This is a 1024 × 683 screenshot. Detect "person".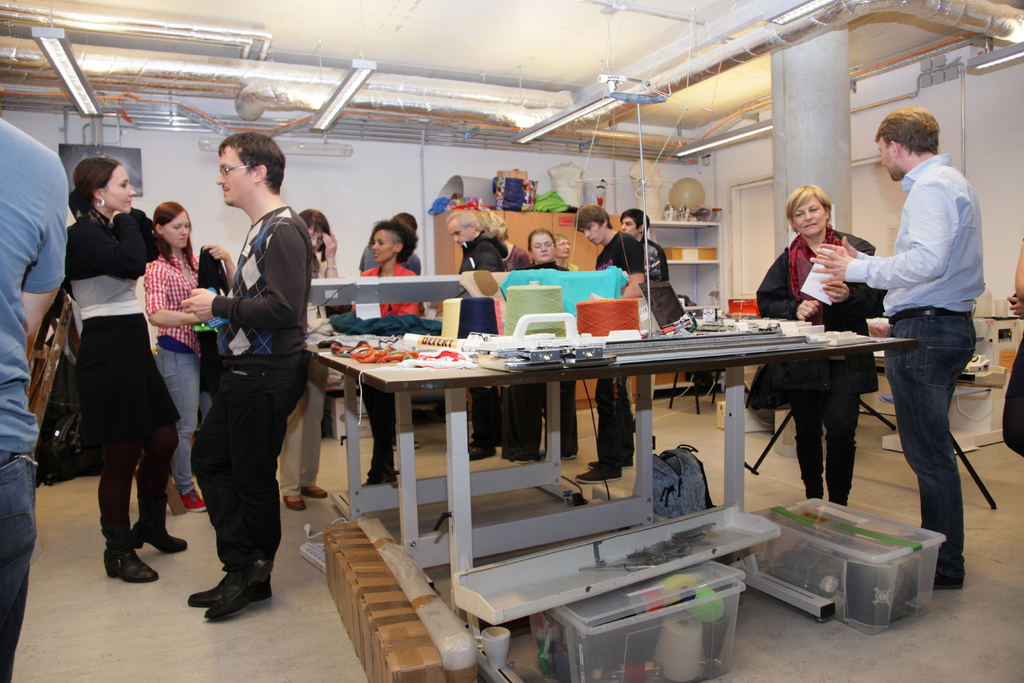
{"x1": 66, "y1": 156, "x2": 191, "y2": 584}.
